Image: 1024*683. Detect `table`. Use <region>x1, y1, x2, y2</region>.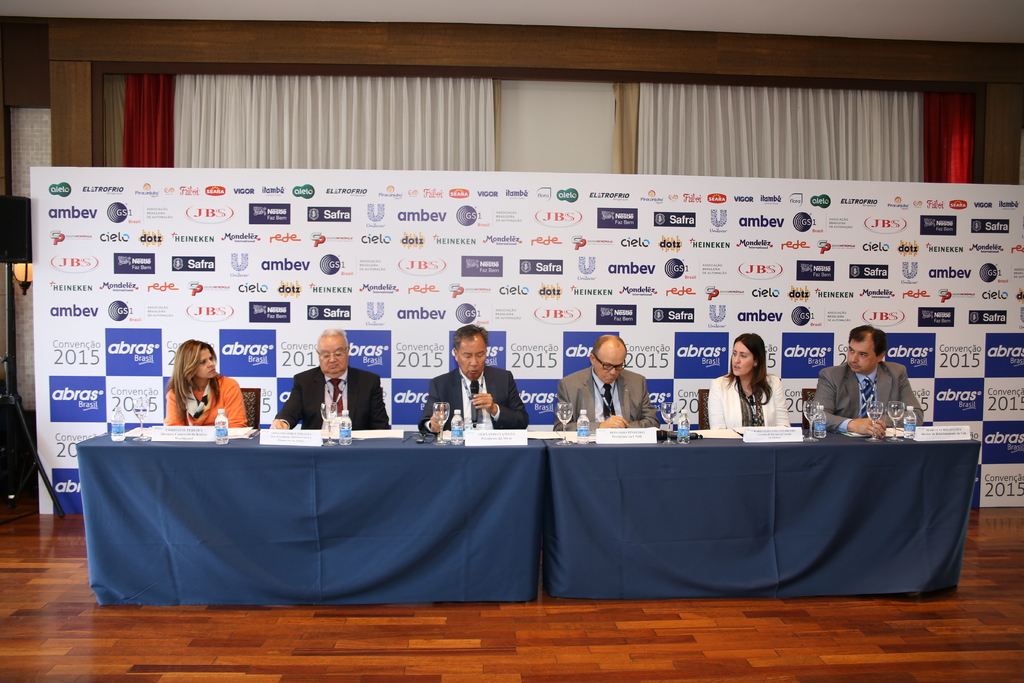
<region>547, 433, 980, 604</region>.
